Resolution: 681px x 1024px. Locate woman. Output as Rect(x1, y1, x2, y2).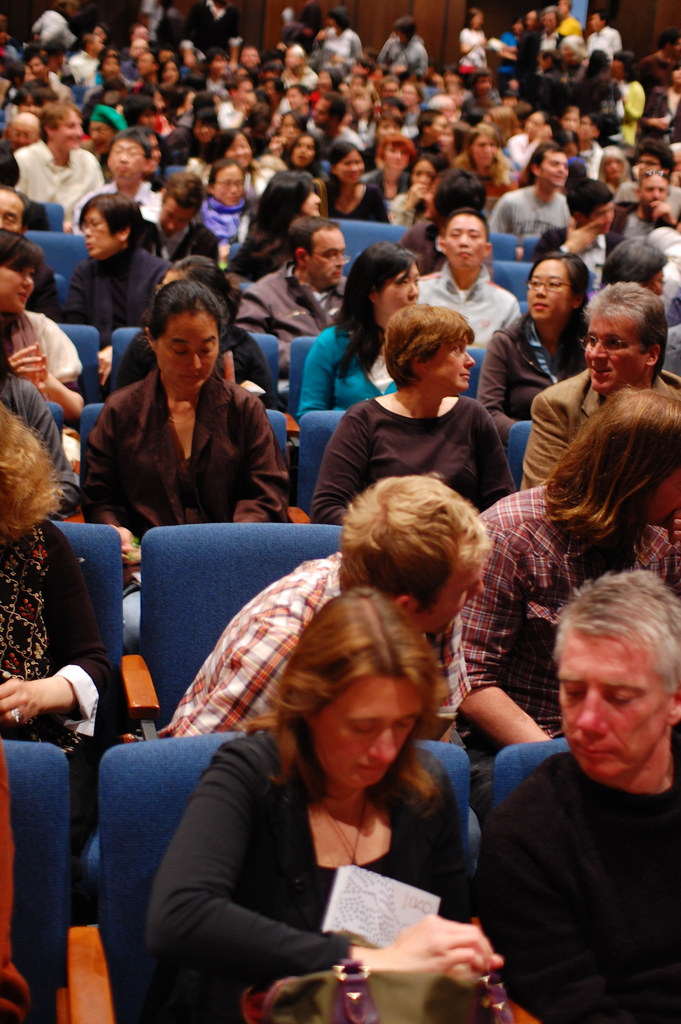
Rect(0, 402, 110, 814).
